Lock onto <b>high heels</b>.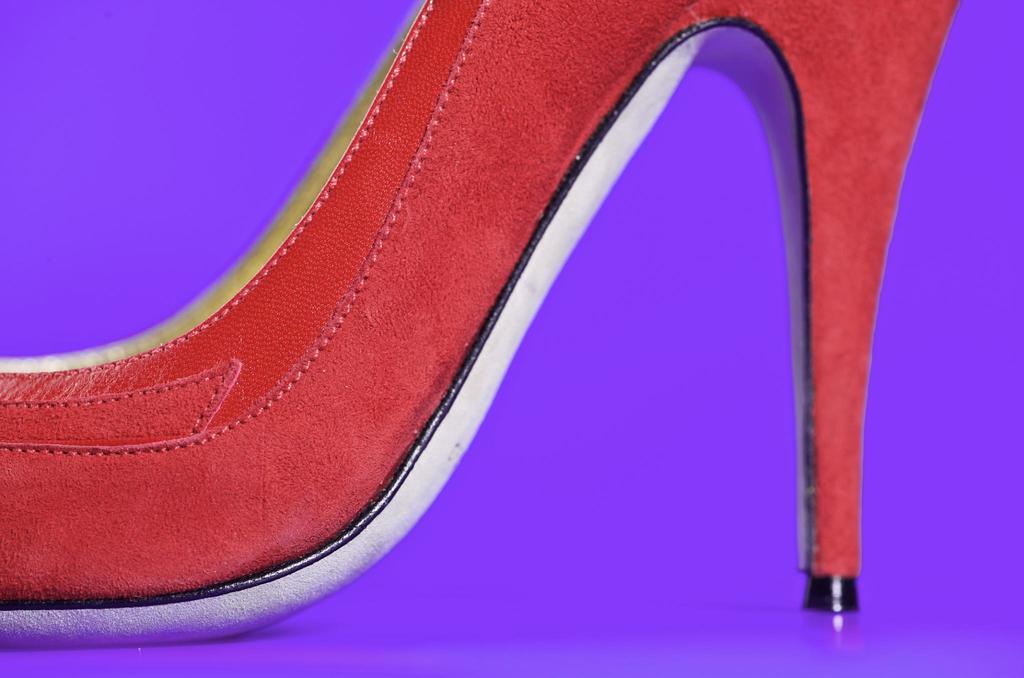
Locked: x1=0, y1=0, x2=950, y2=638.
